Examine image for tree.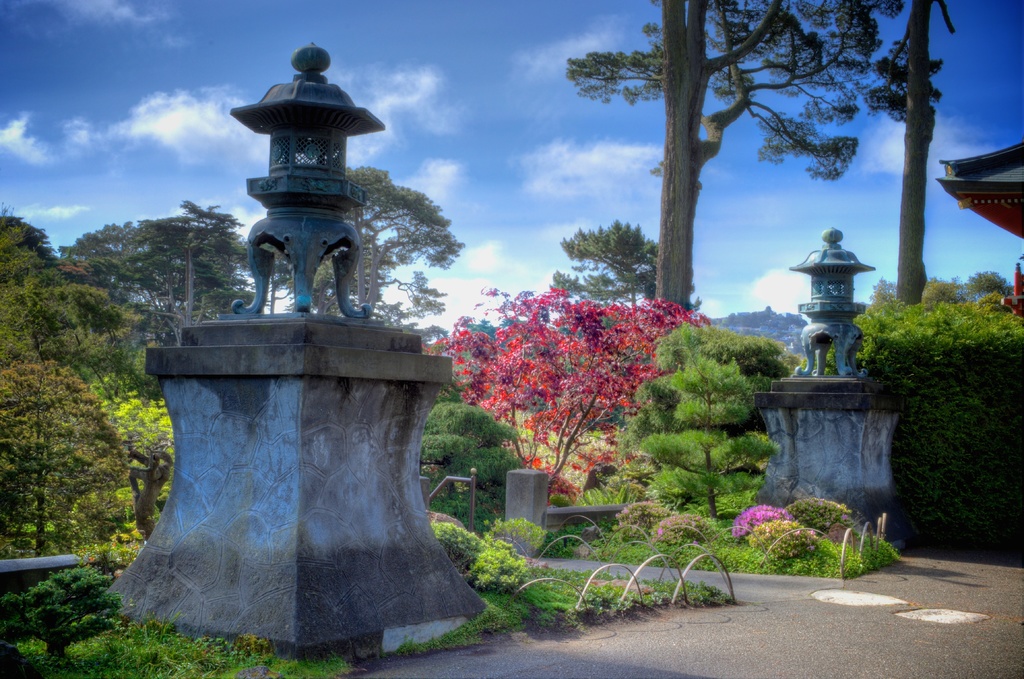
Examination result: [left=870, top=0, right=955, bottom=308].
